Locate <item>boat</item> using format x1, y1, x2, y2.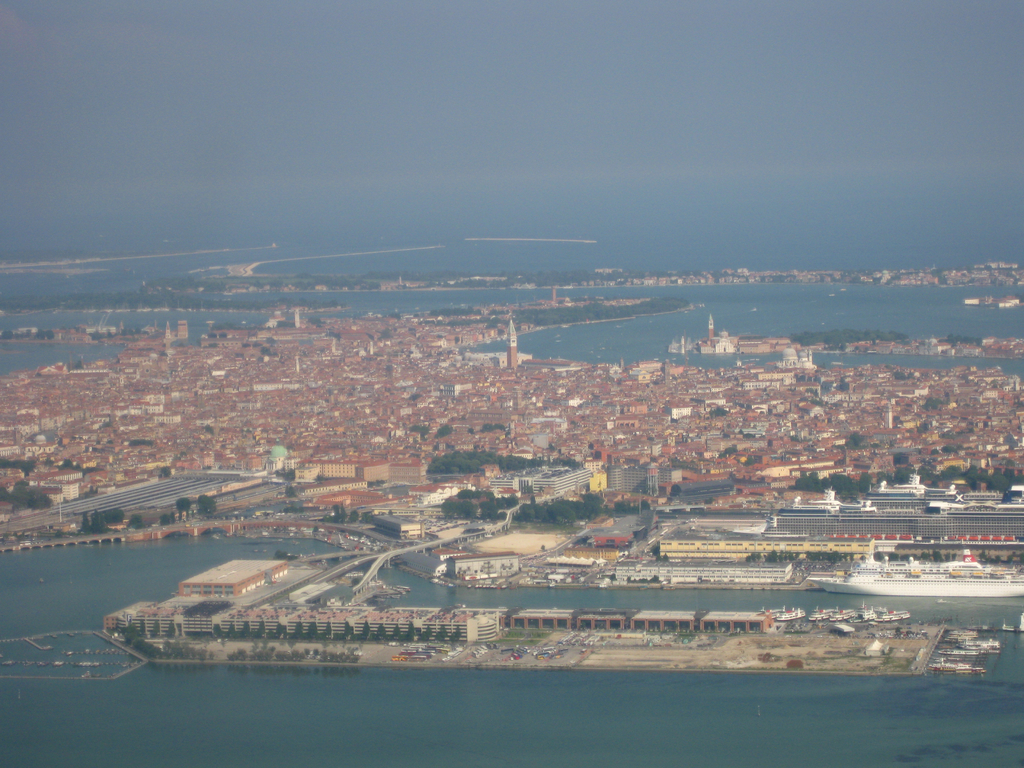
950, 628, 982, 636.
